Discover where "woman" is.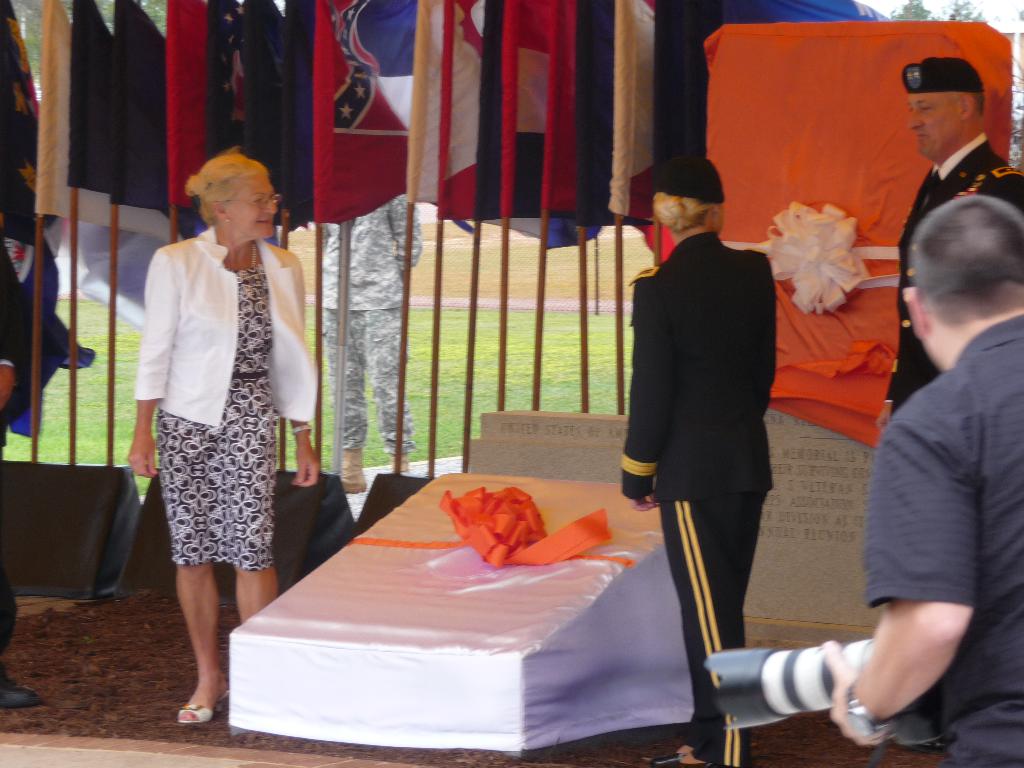
Discovered at left=129, top=132, right=321, bottom=708.
